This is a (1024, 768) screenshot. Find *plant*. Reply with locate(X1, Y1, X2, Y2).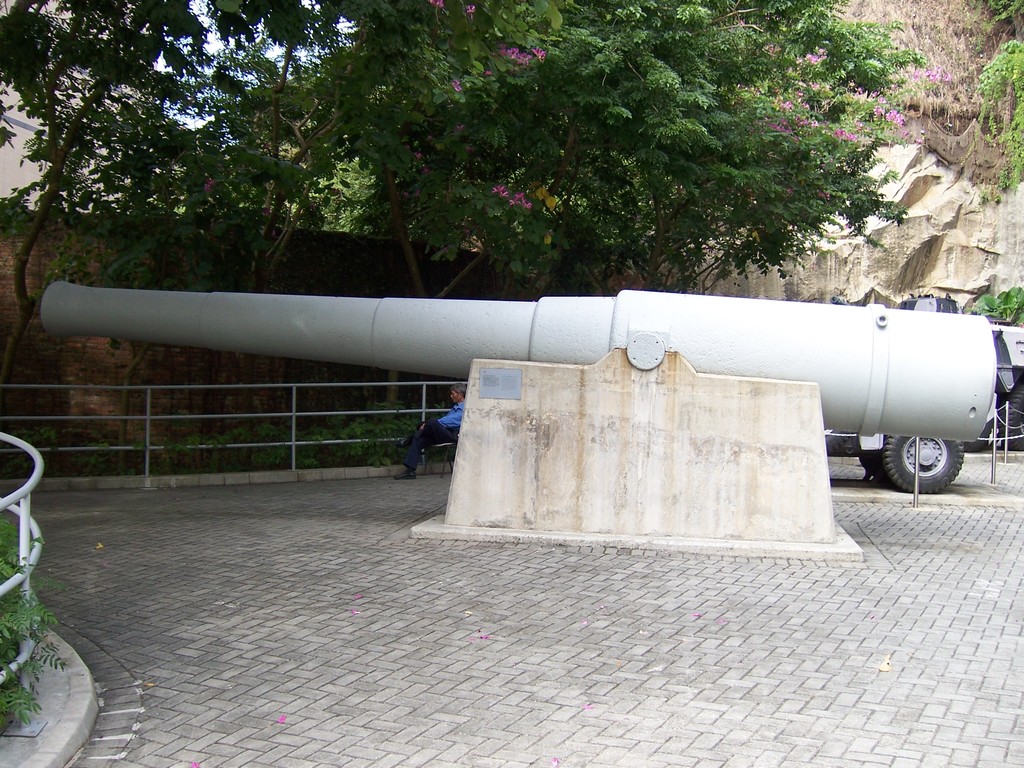
locate(964, 281, 1023, 326).
